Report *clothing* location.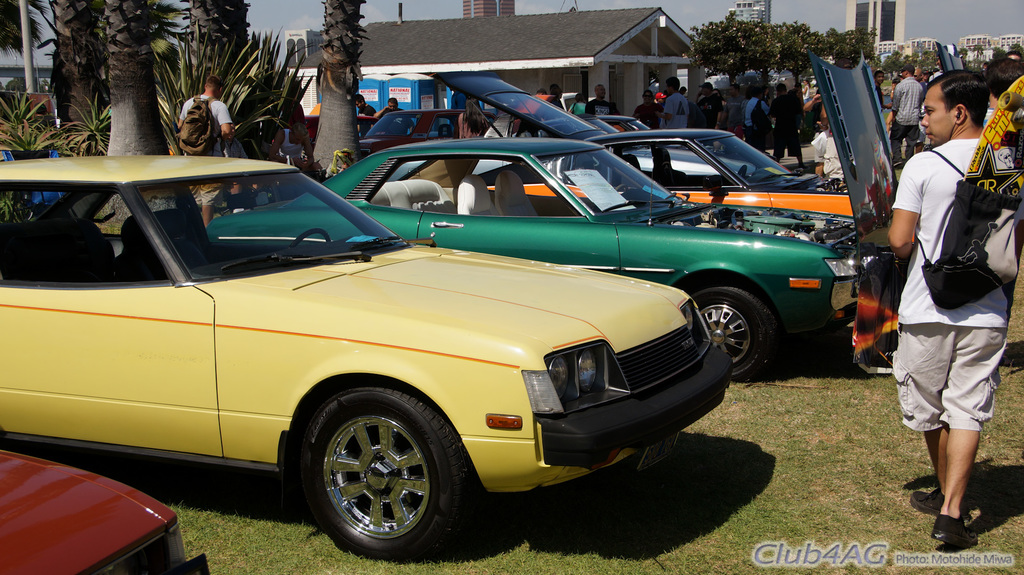
Report: bbox(280, 129, 302, 164).
